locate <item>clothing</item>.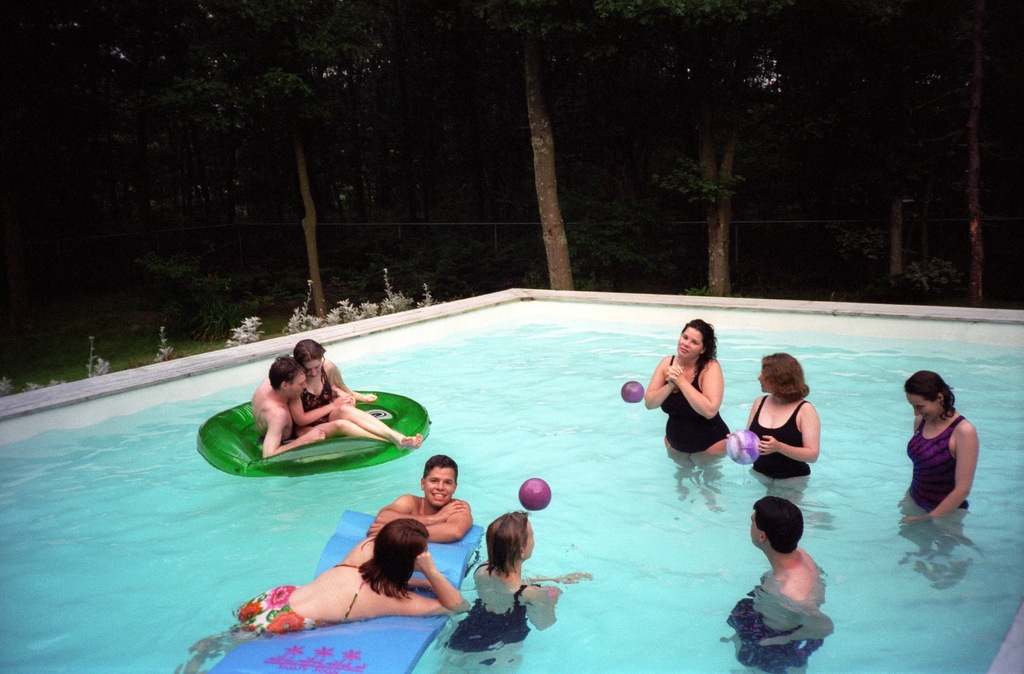
Bounding box: select_region(743, 397, 818, 484).
